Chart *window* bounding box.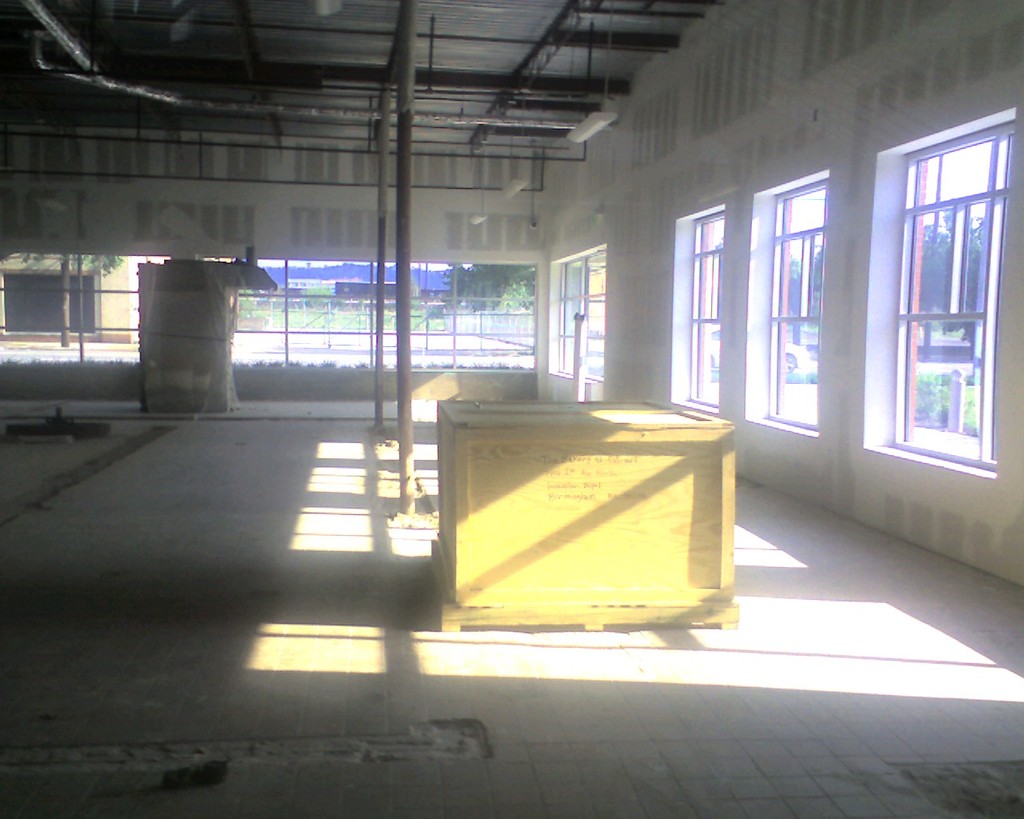
Charted: <box>742,169,828,439</box>.
